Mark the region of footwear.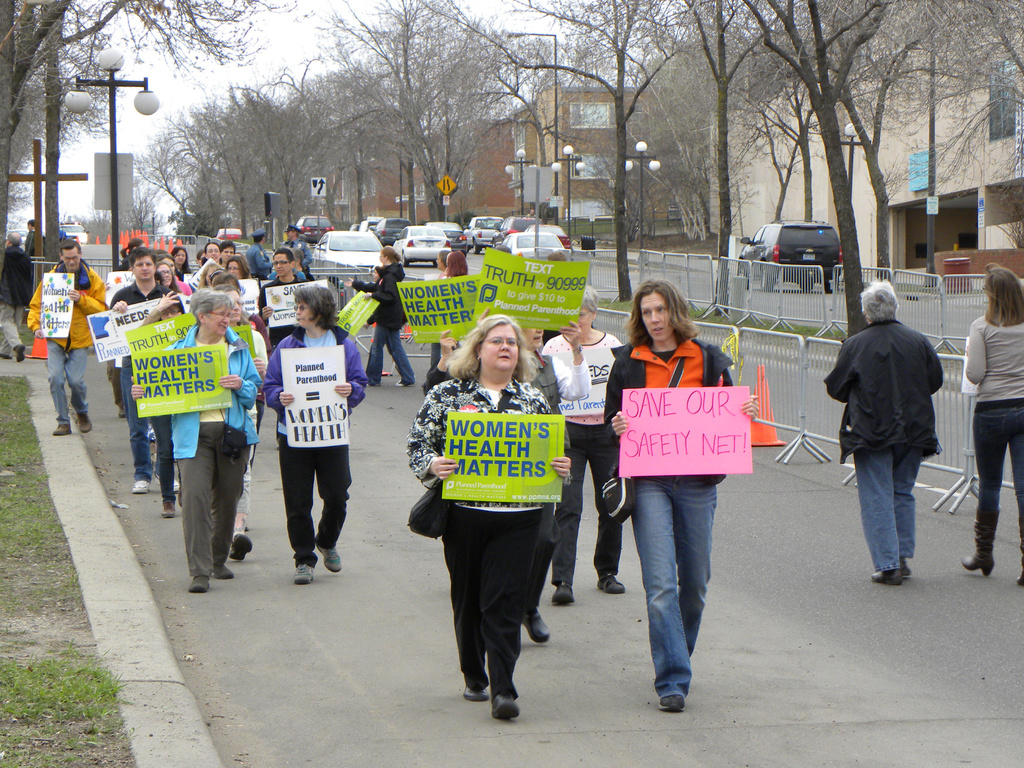
Region: <region>659, 696, 685, 713</region>.
